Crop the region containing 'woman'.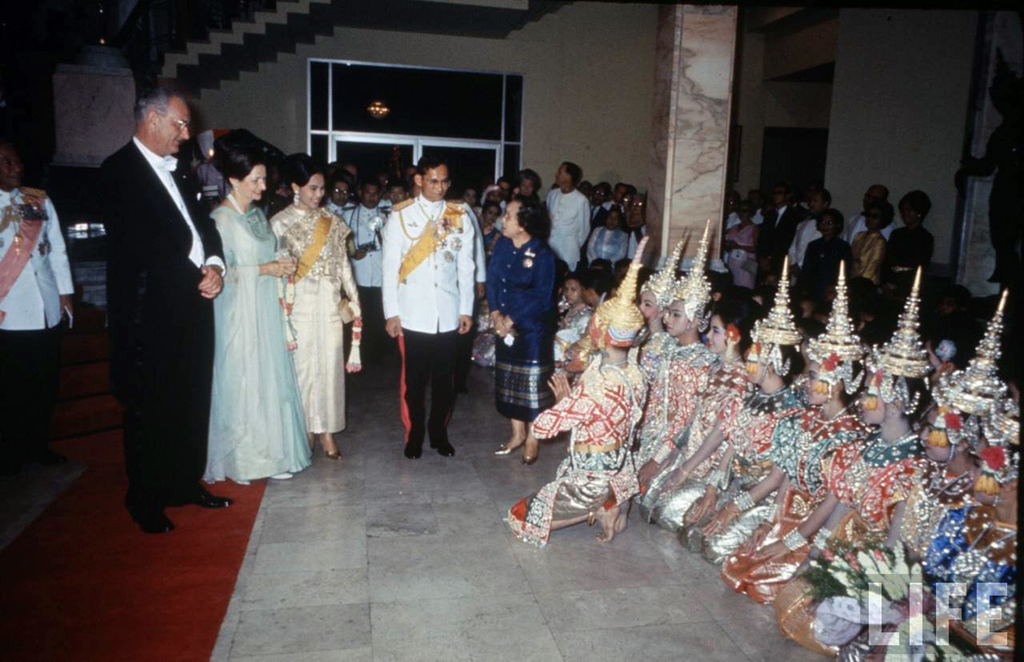
Crop region: [x1=586, y1=201, x2=626, y2=262].
